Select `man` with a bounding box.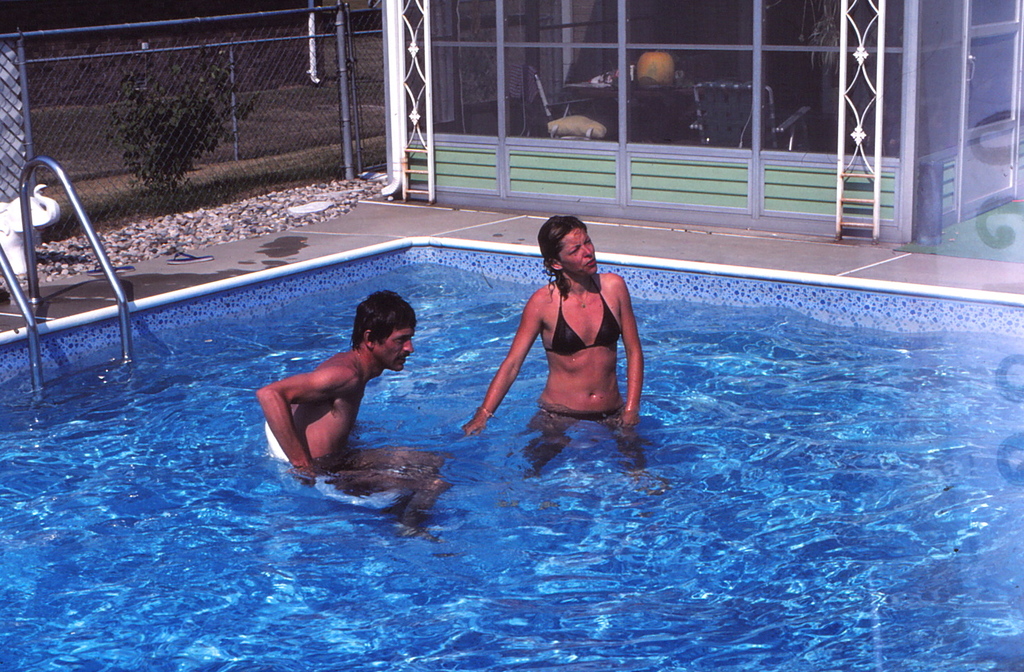
crop(257, 279, 422, 502).
